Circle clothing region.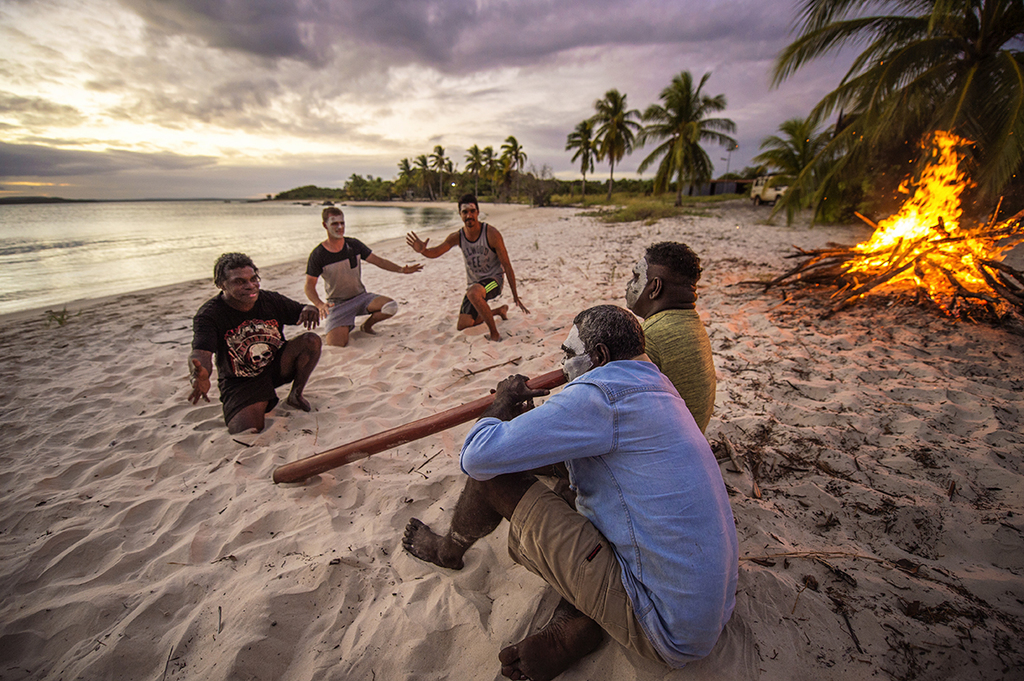
Region: crop(453, 217, 503, 301).
